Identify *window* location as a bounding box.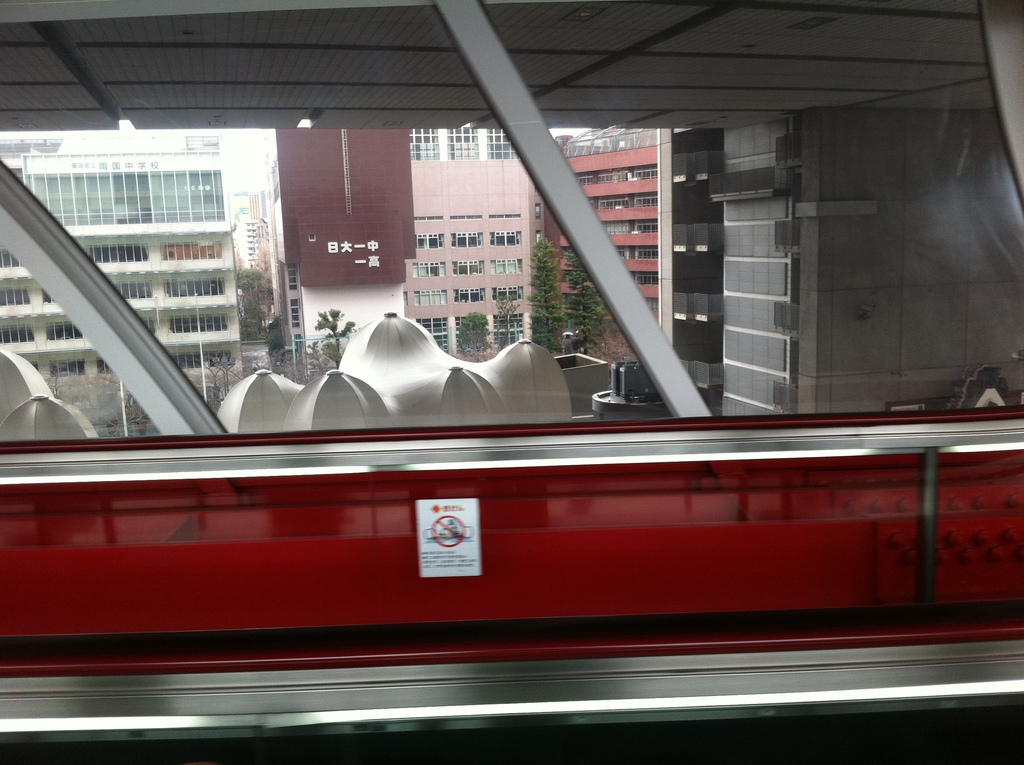
BBox(449, 227, 486, 245).
